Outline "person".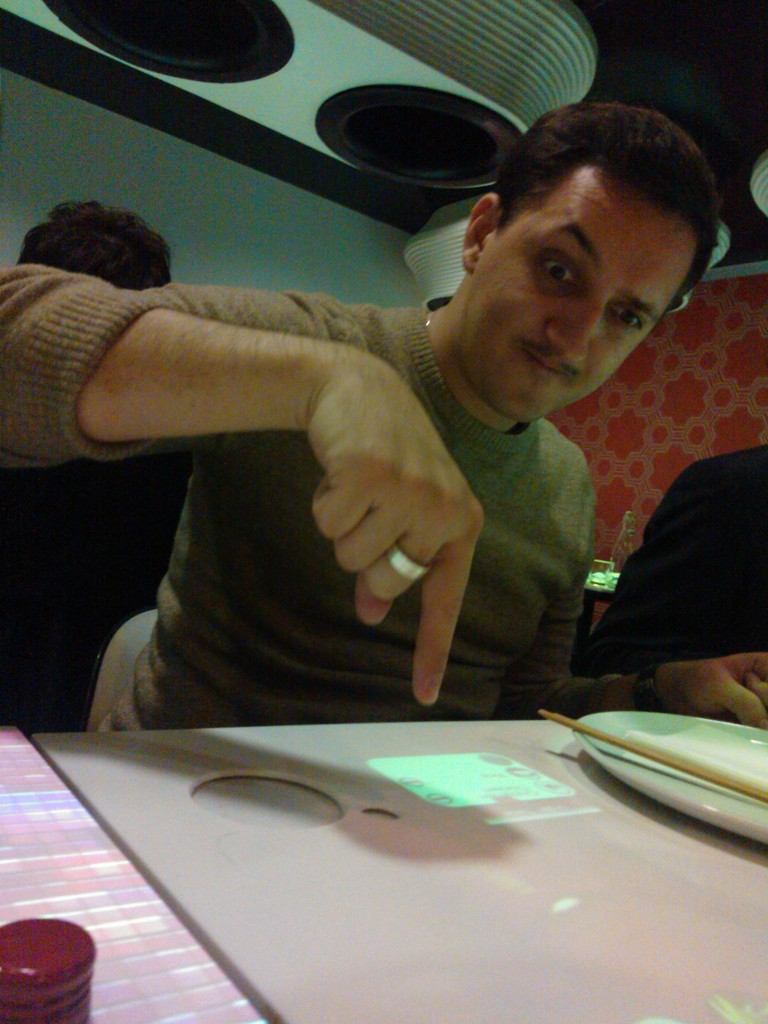
Outline: (x1=79, y1=118, x2=742, y2=787).
